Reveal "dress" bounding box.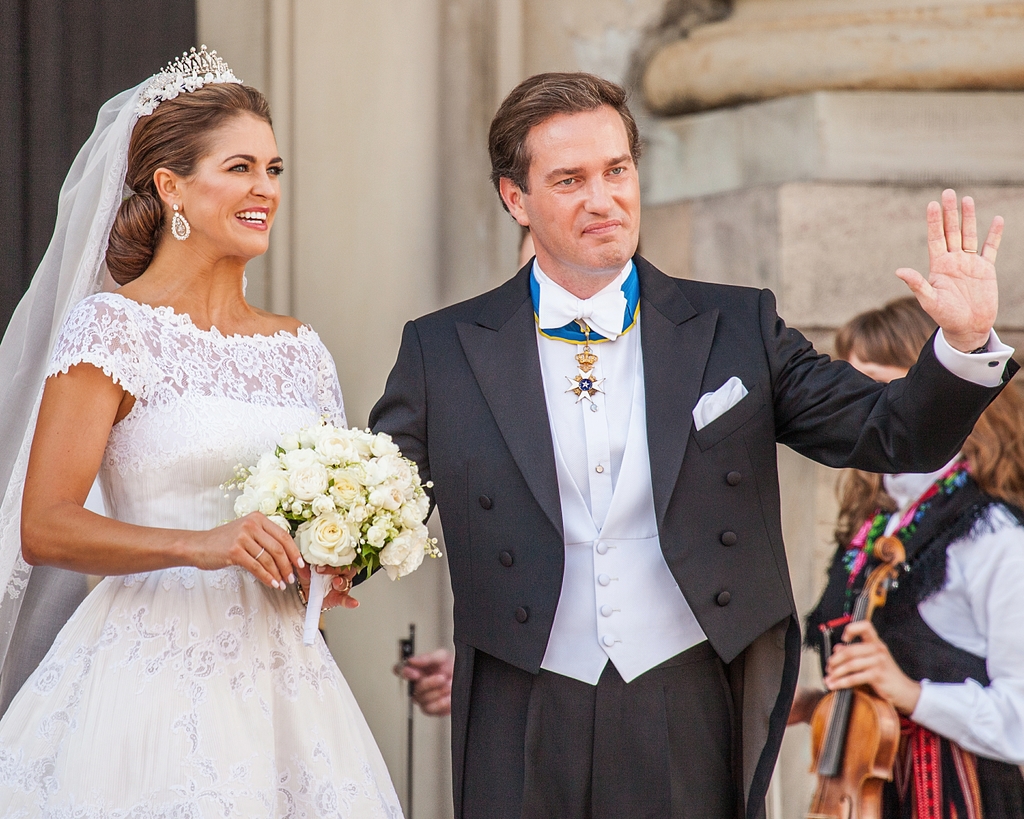
Revealed: box(0, 290, 433, 818).
